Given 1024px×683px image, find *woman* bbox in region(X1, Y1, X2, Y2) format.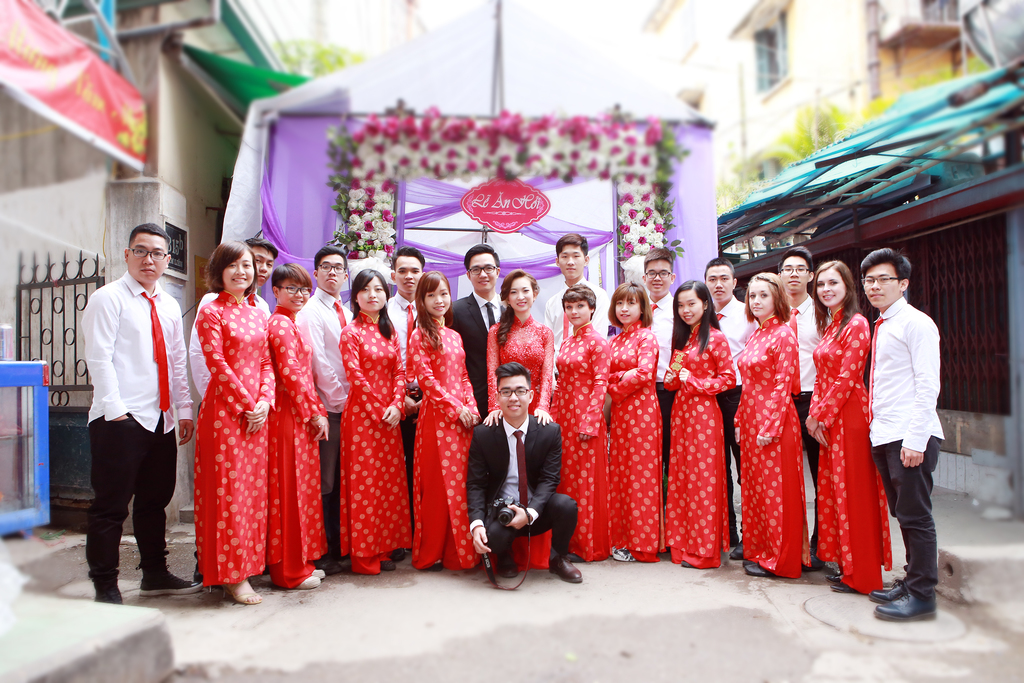
region(552, 279, 614, 559).
